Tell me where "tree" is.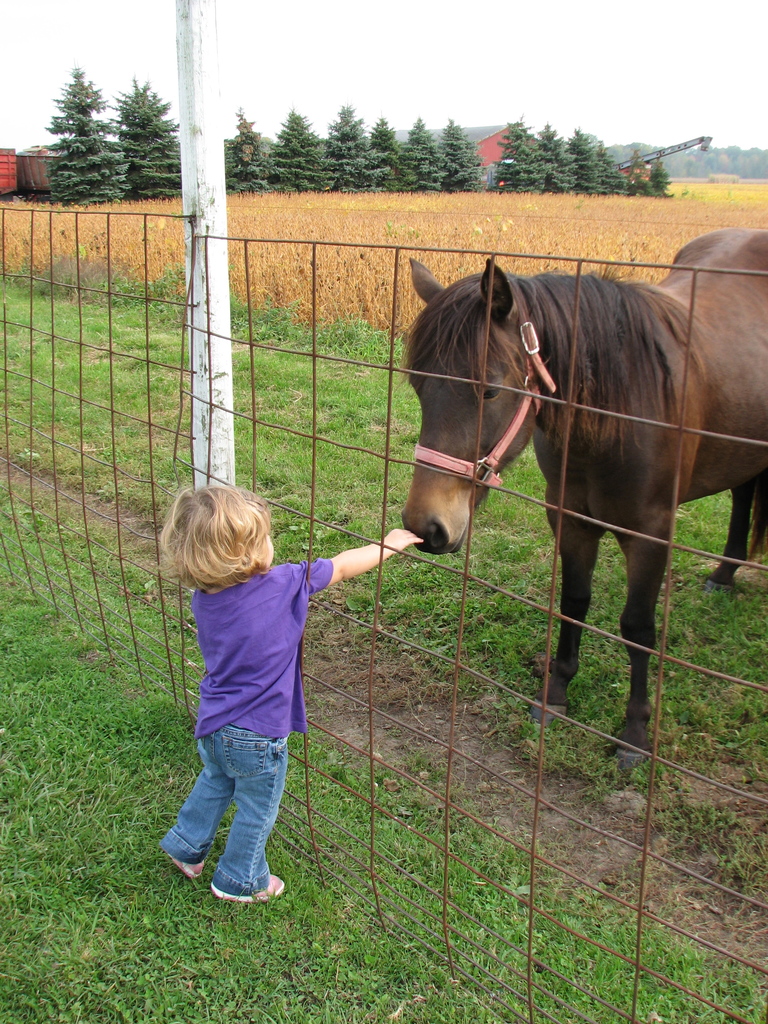
"tree" is at bbox=[276, 108, 343, 188].
